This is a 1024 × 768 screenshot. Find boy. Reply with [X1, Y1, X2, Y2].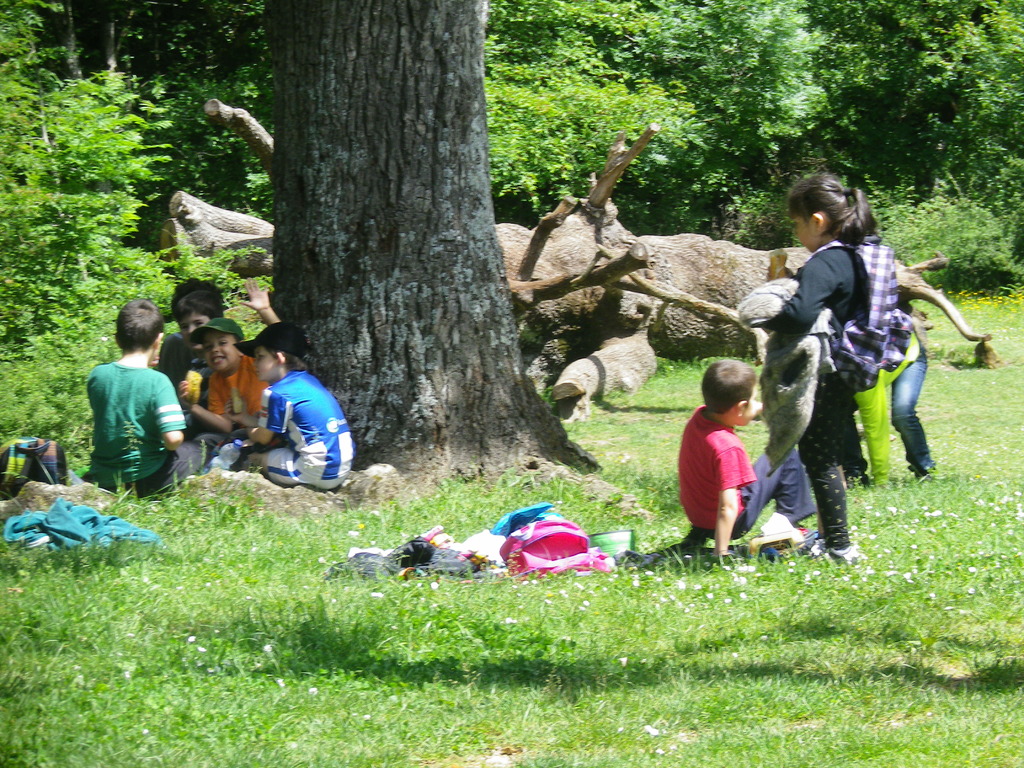
[64, 300, 193, 506].
